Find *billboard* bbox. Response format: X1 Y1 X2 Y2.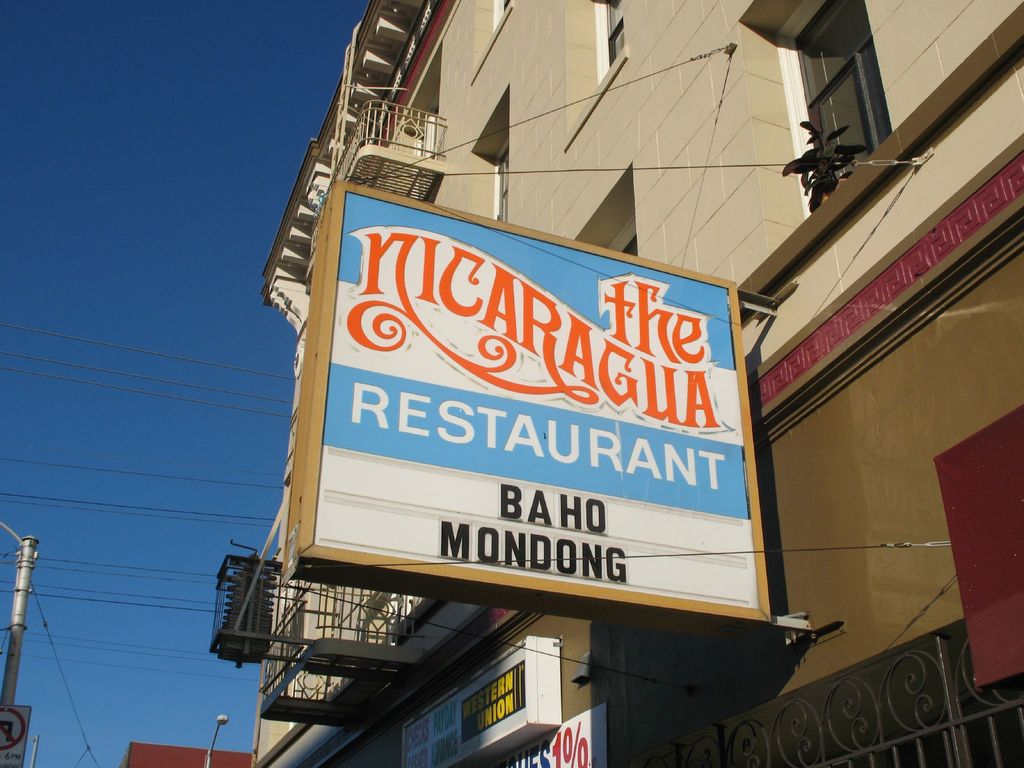
255 77 866 668.
